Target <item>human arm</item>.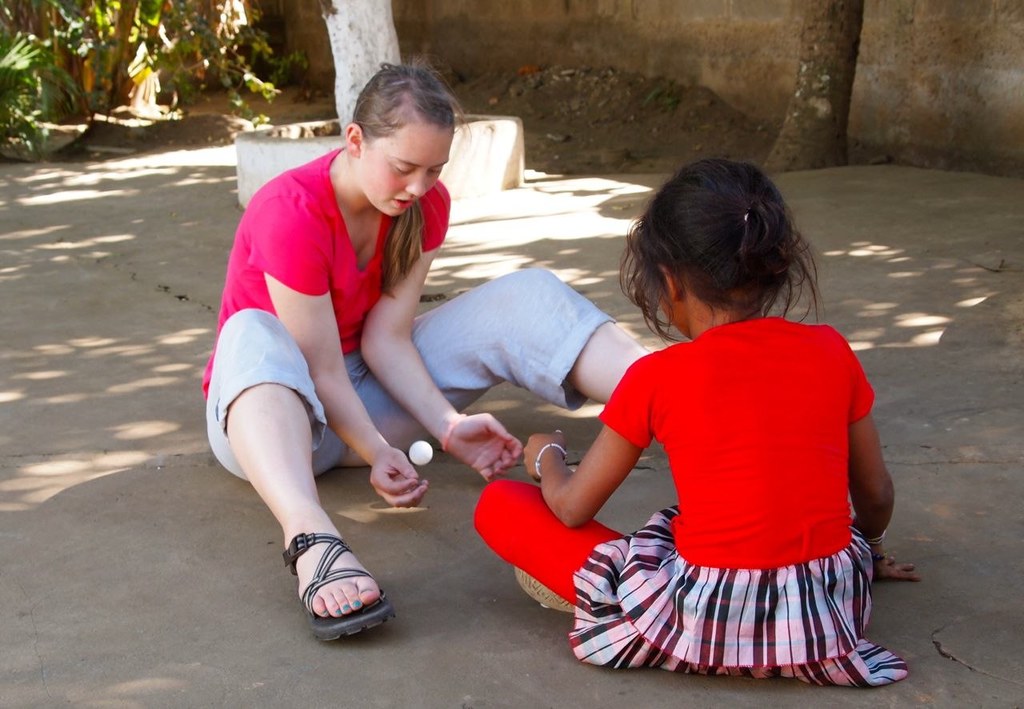
Target region: (left=354, top=178, right=529, bottom=478).
